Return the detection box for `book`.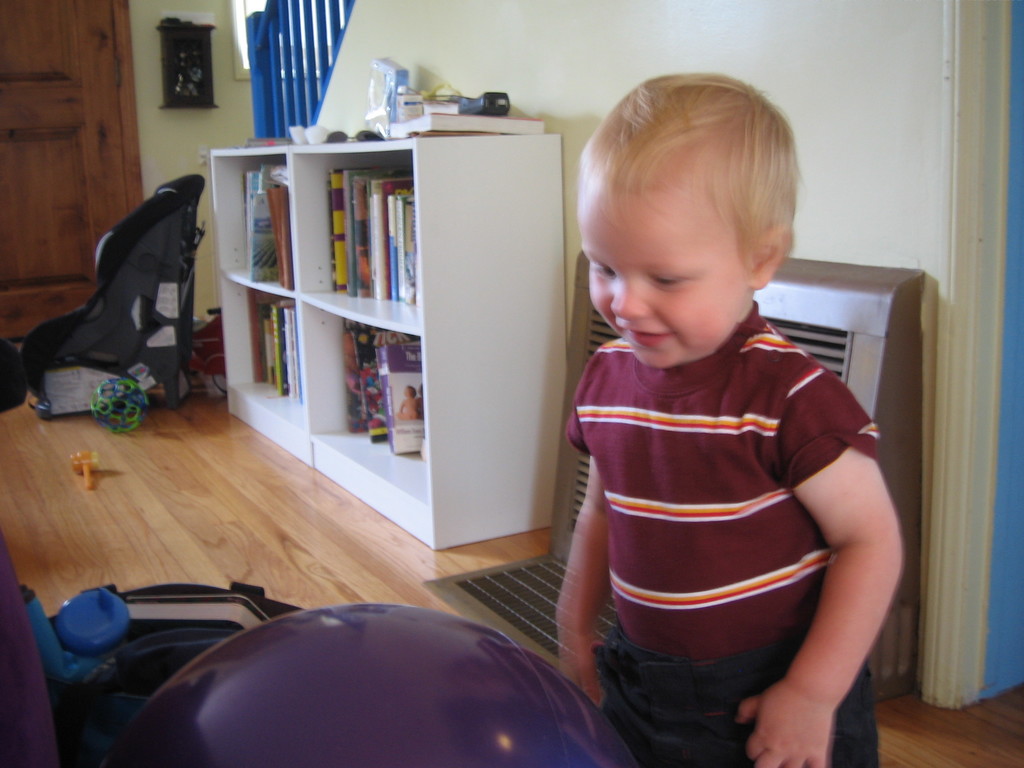
detection(374, 180, 413, 301).
